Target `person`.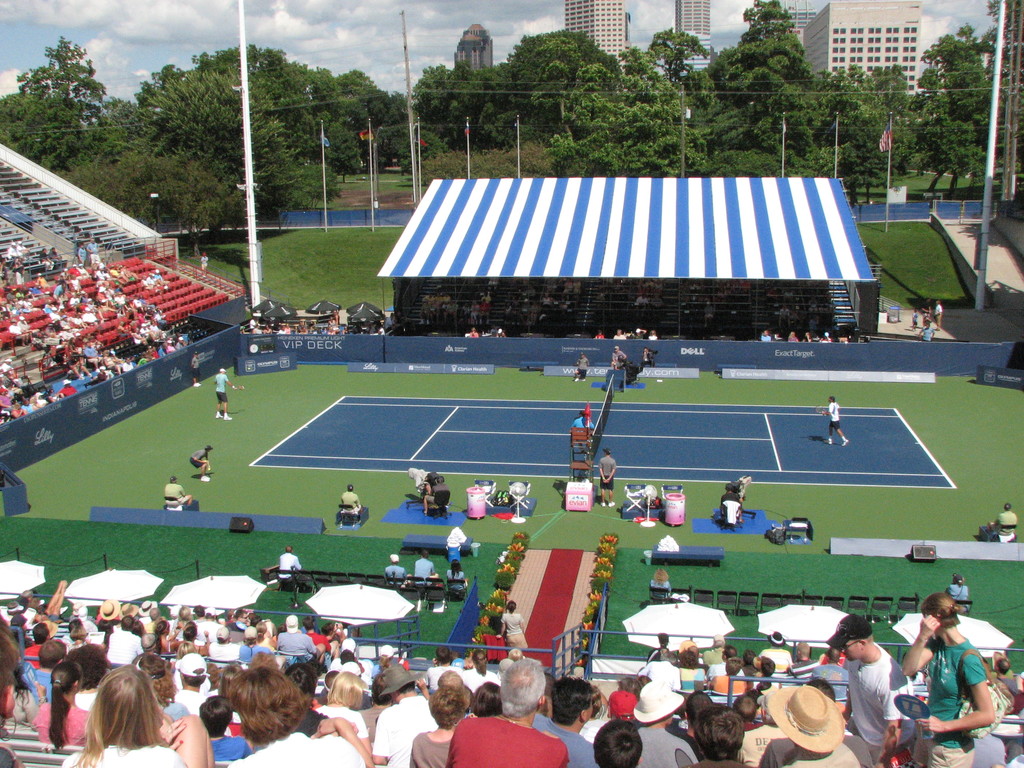
Target region: [772, 331, 784, 341].
